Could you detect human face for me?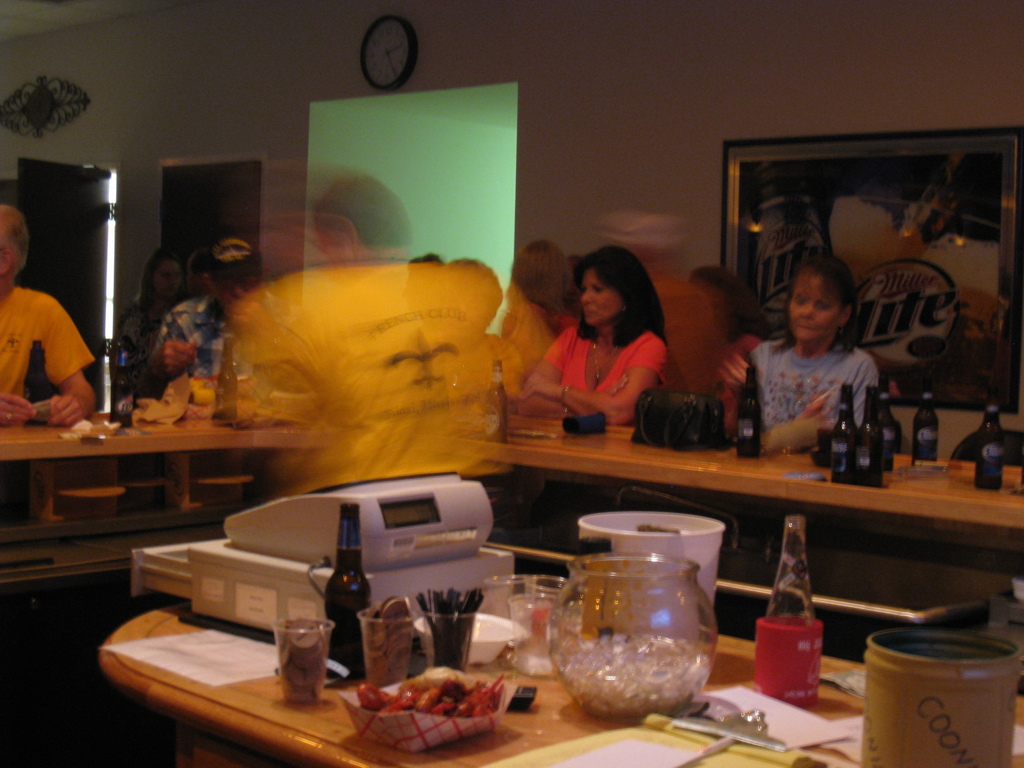
Detection result: 148, 260, 186, 300.
